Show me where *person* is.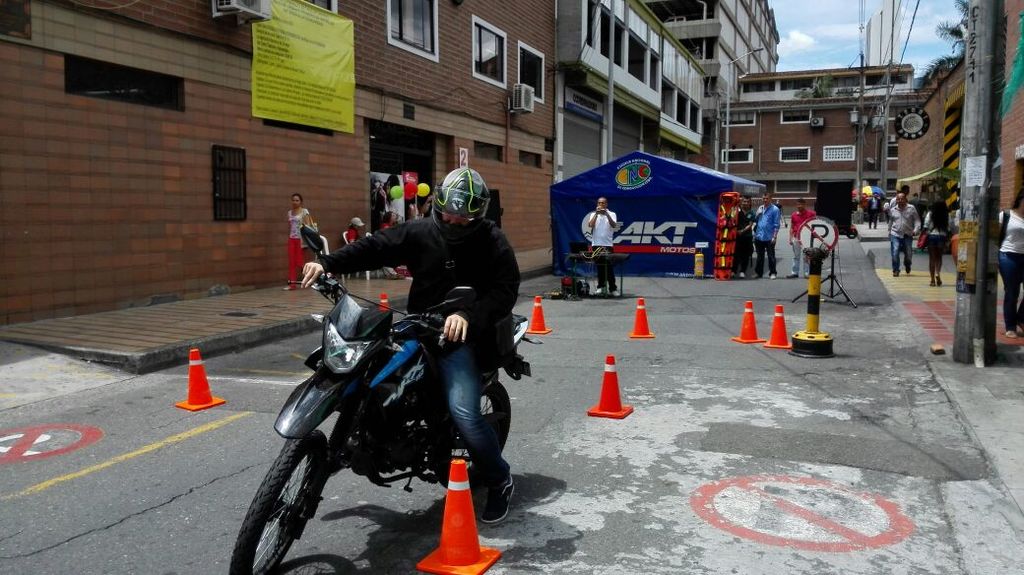
*person* is at locate(925, 190, 961, 277).
